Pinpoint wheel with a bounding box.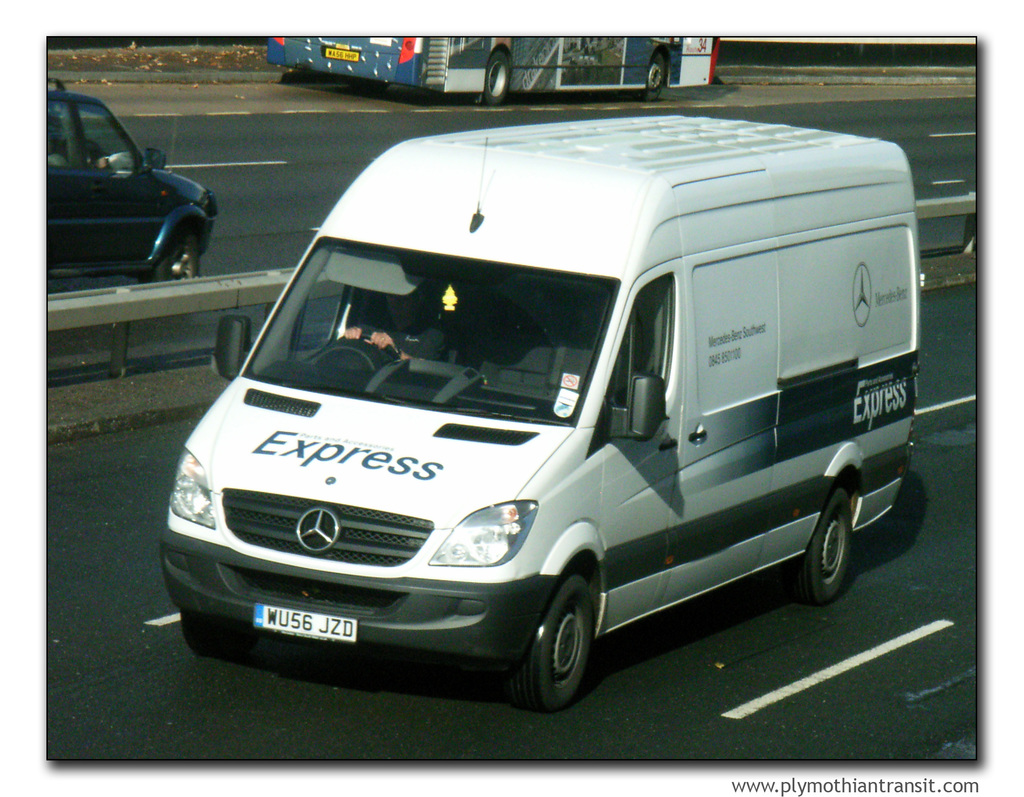
(left=348, top=334, right=410, bottom=363).
